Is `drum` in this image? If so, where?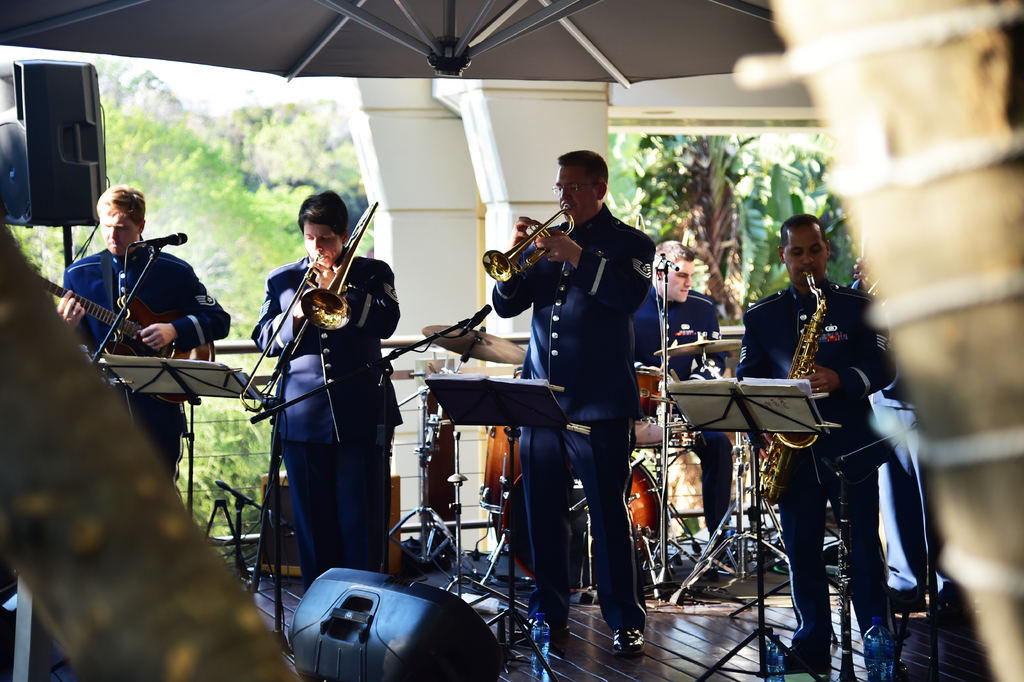
Yes, at box(477, 406, 552, 512).
